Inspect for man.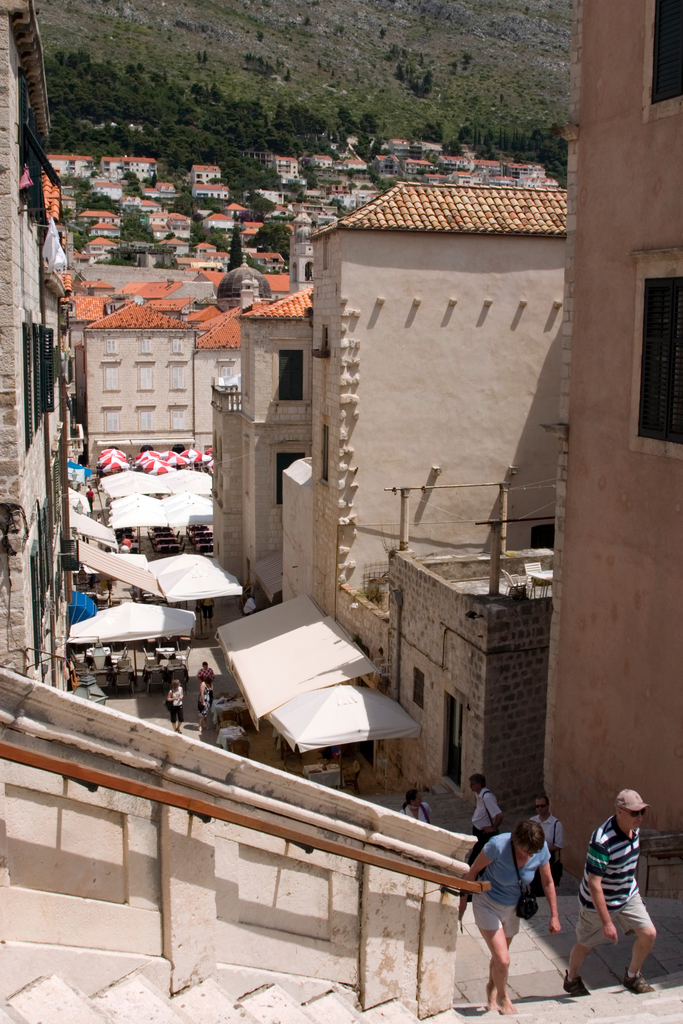
Inspection: locate(465, 772, 498, 867).
